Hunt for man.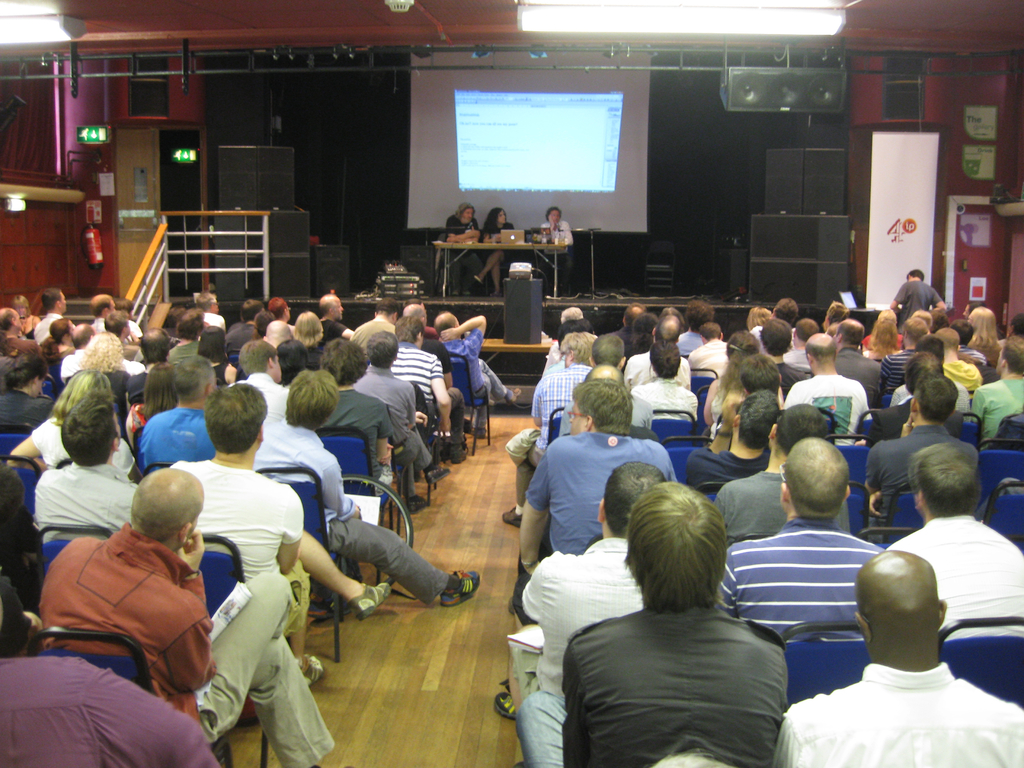
Hunted down at 564, 360, 652, 442.
